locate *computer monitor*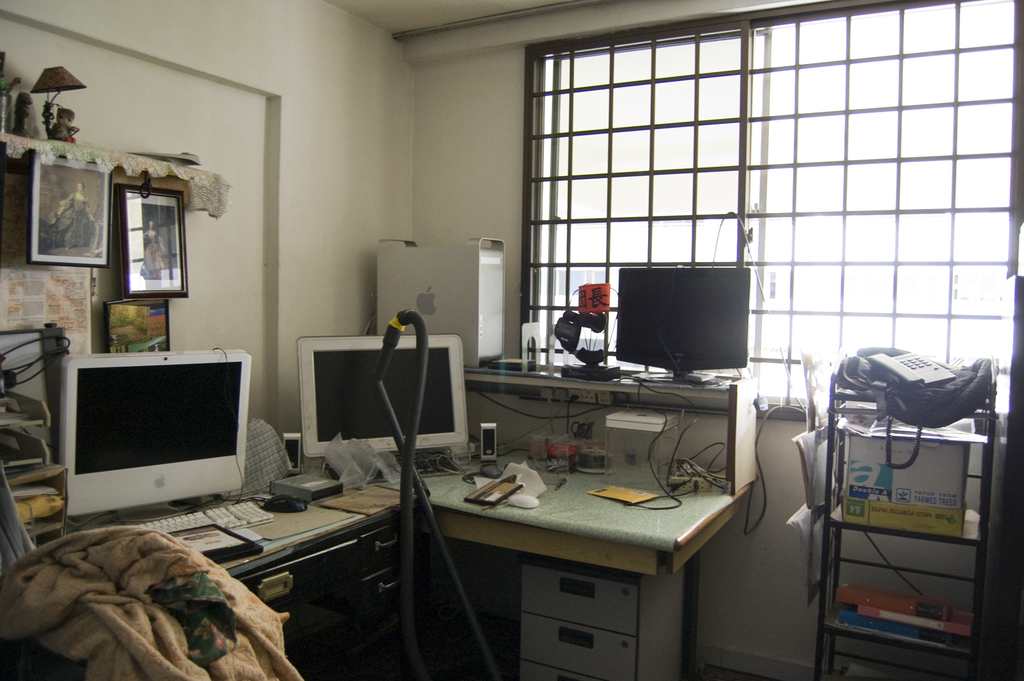
x1=297 y1=335 x2=476 y2=468
